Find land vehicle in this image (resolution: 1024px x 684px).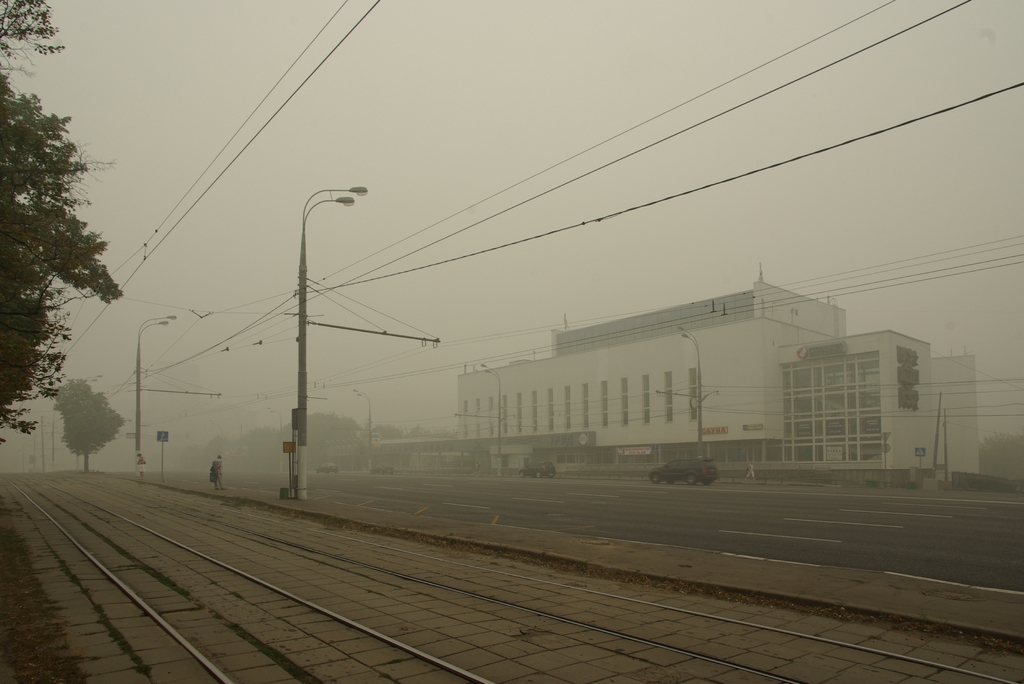
(643,457,720,488).
